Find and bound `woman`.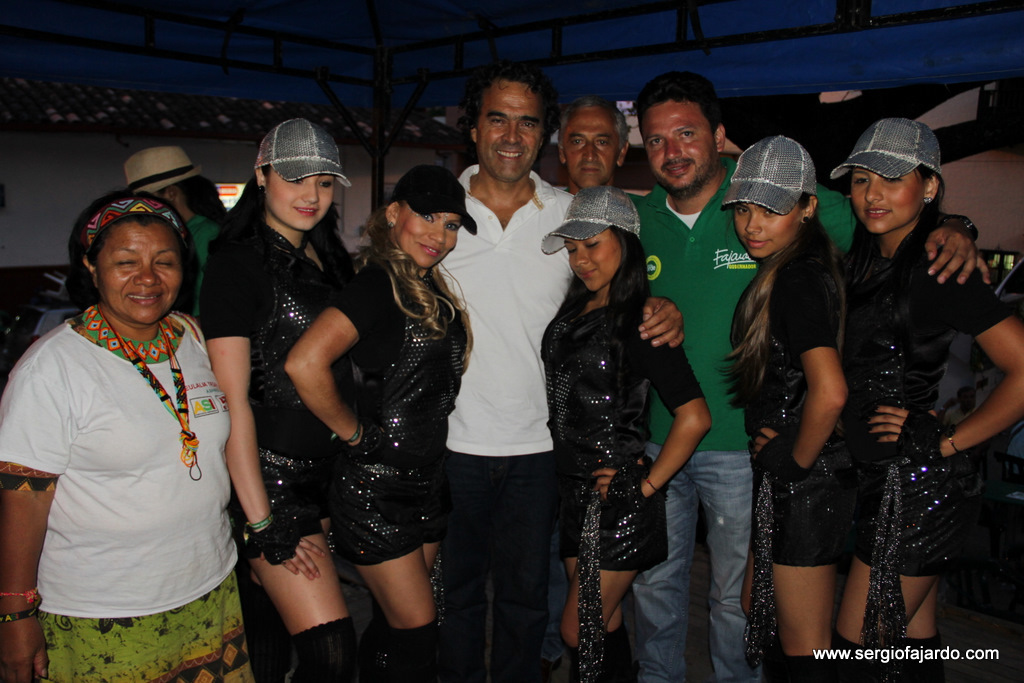
Bound: l=195, t=114, r=360, b=682.
